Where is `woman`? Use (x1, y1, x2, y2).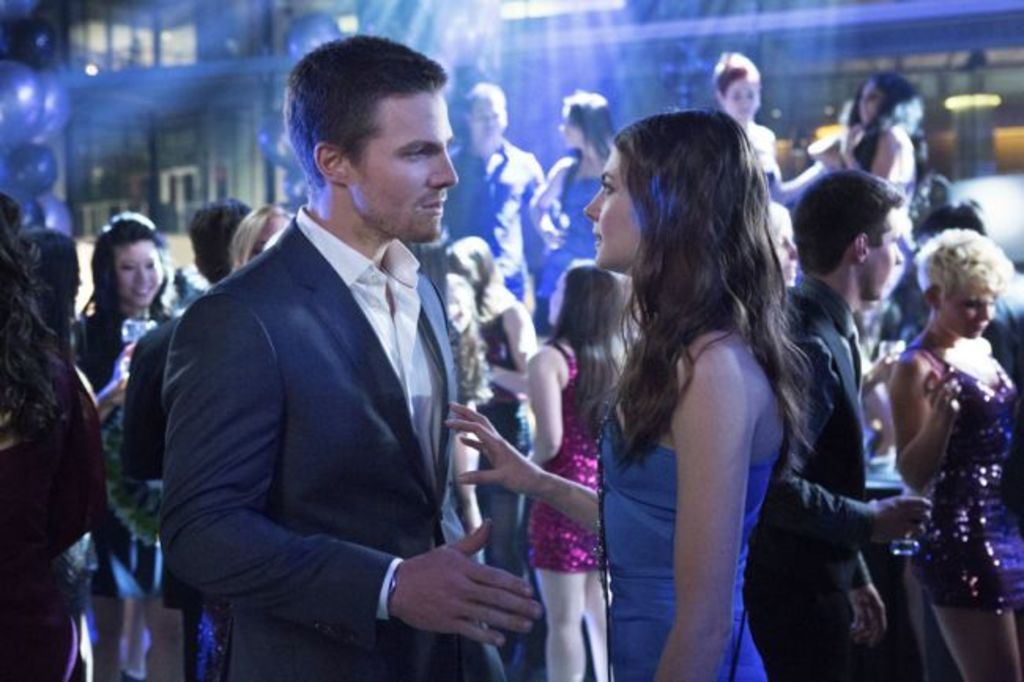
(477, 260, 635, 680).
